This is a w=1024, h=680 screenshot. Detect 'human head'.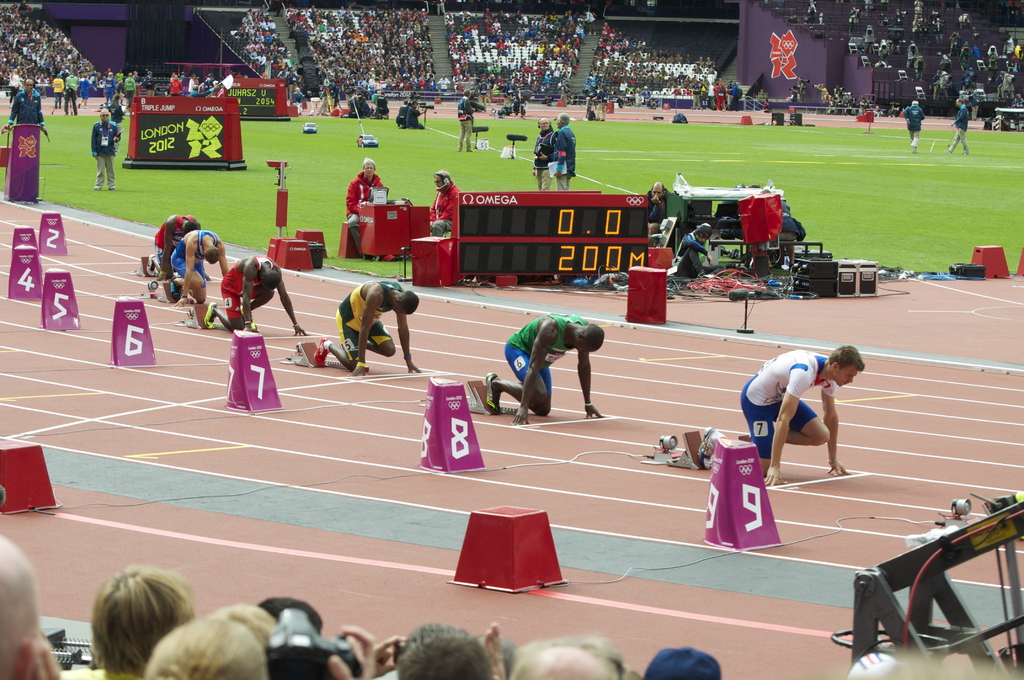
detection(214, 604, 278, 649).
